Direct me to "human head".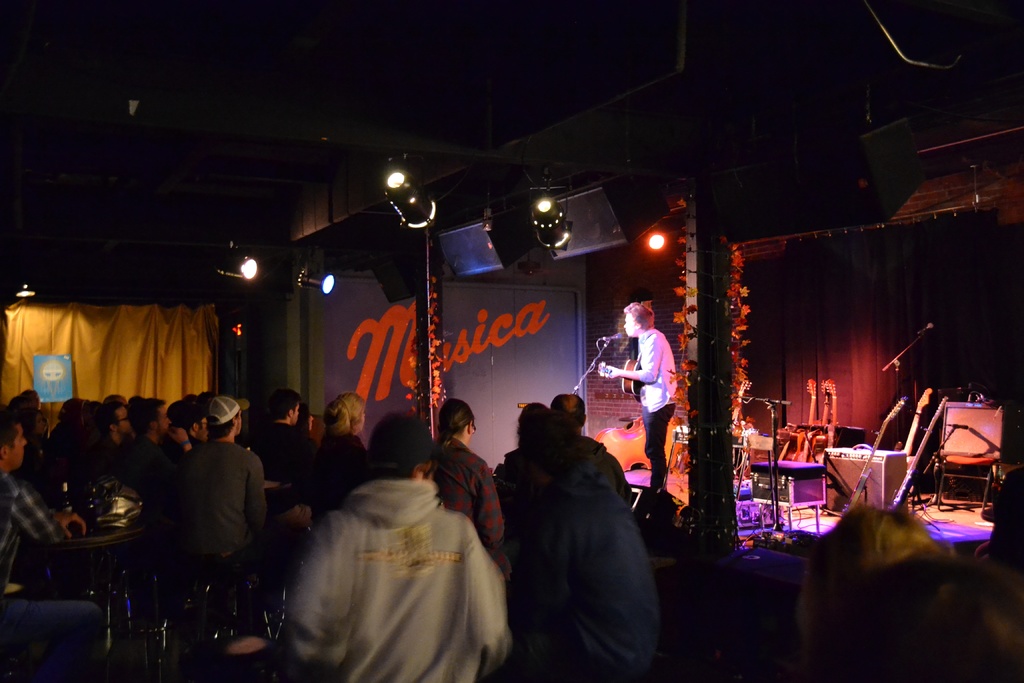
Direction: pyautogui.locateOnScreen(269, 389, 305, 427).
